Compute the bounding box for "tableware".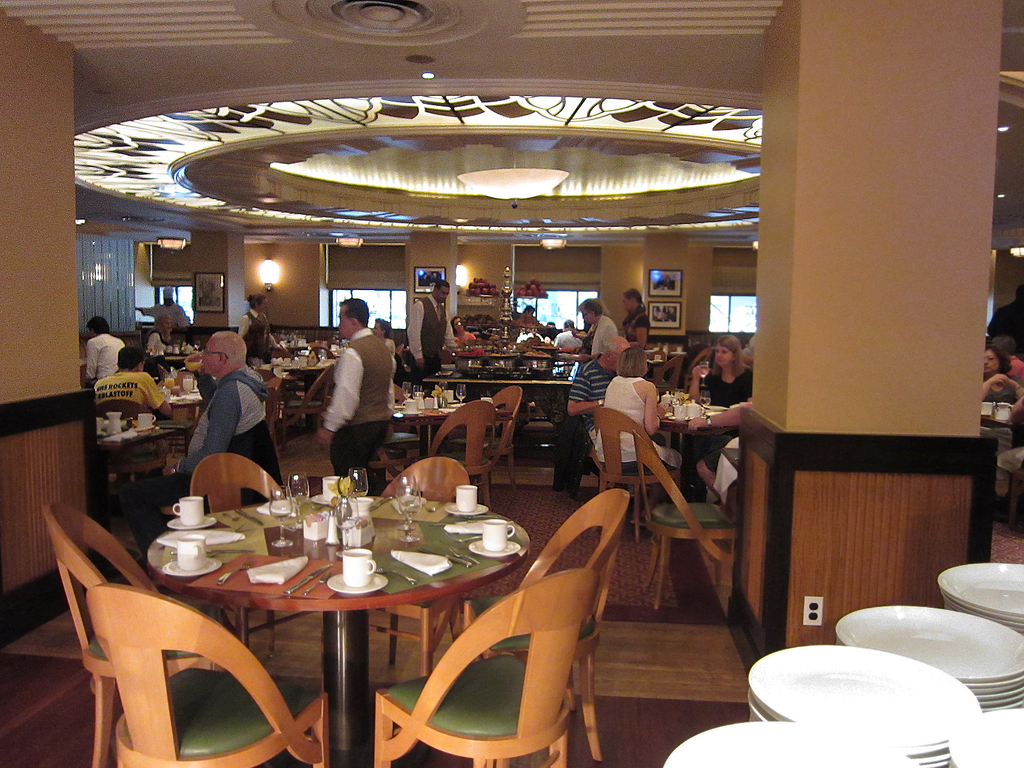
(left=146, top=339, right=201, bottom=360).
